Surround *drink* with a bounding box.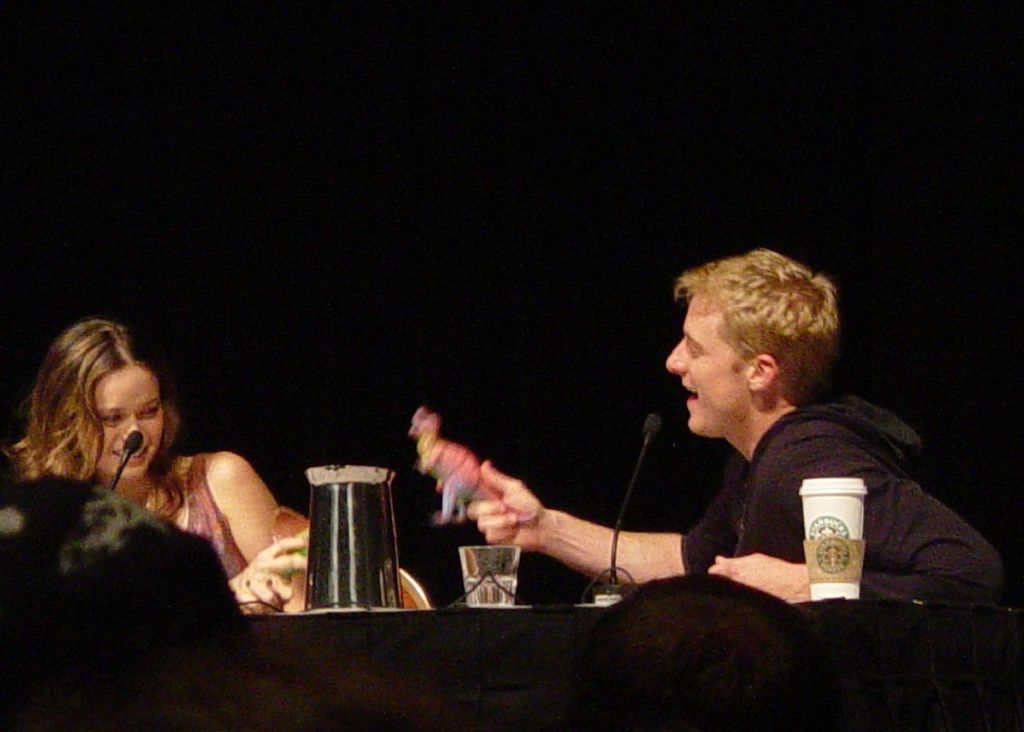
(x1=464, y1=577, x2=515, y2=610).
